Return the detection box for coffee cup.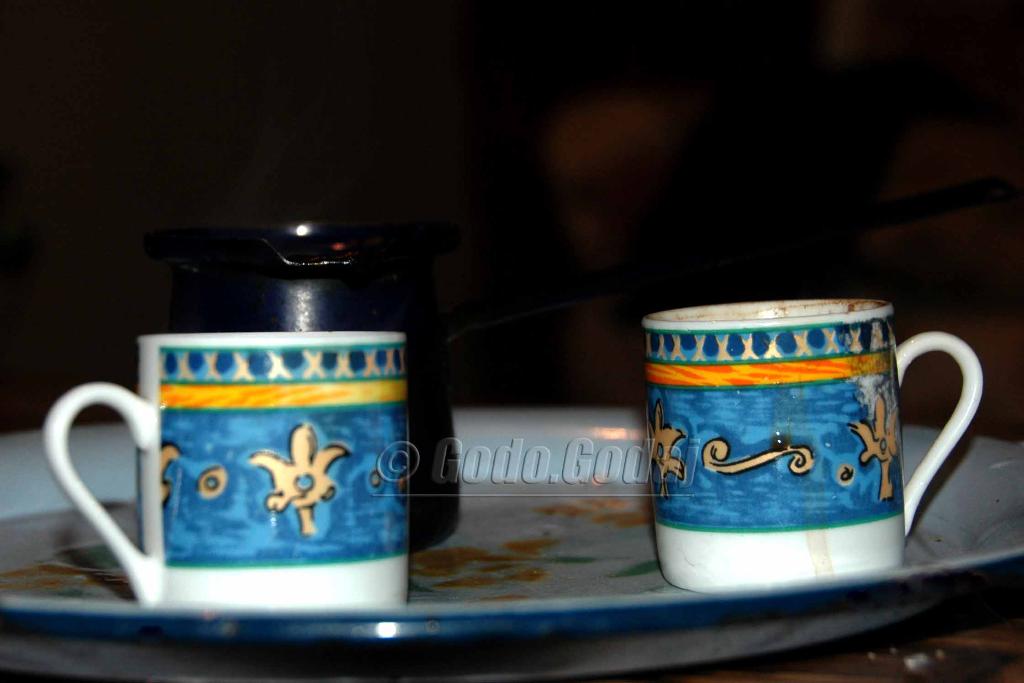
box=[41, 329, 407, 604].
